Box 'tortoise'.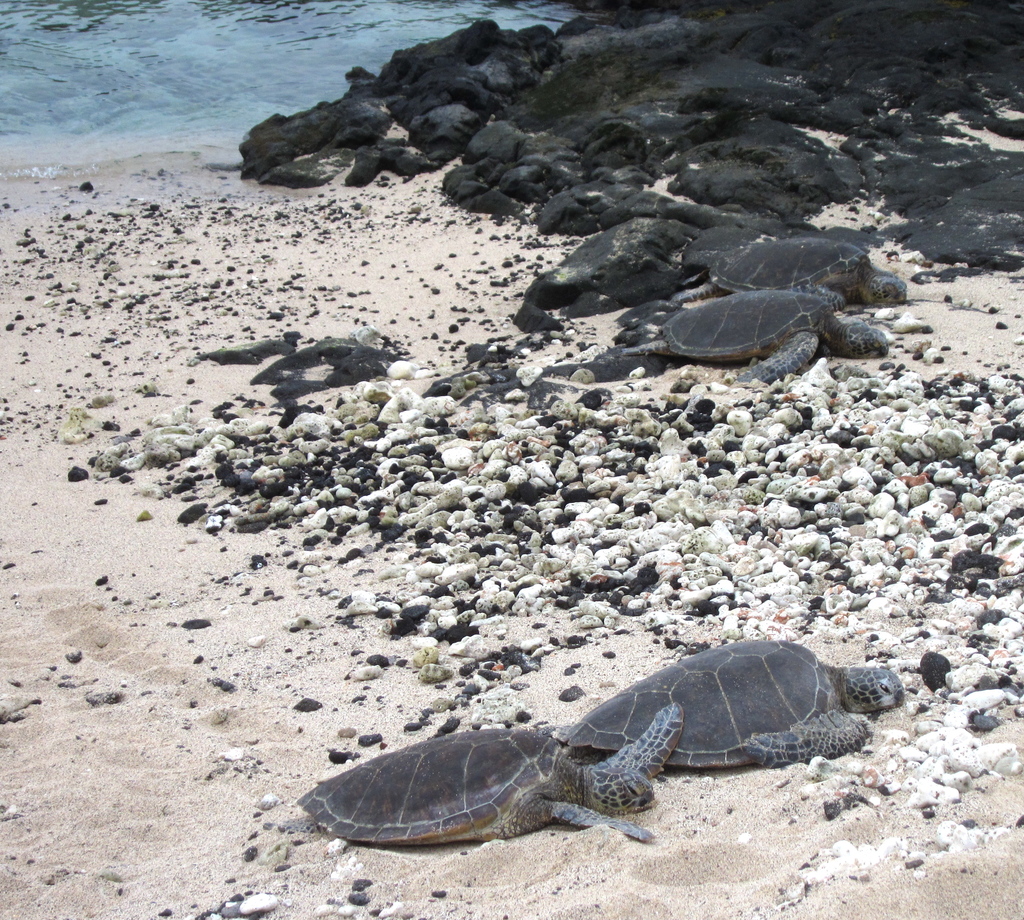
552/630/912/776.
